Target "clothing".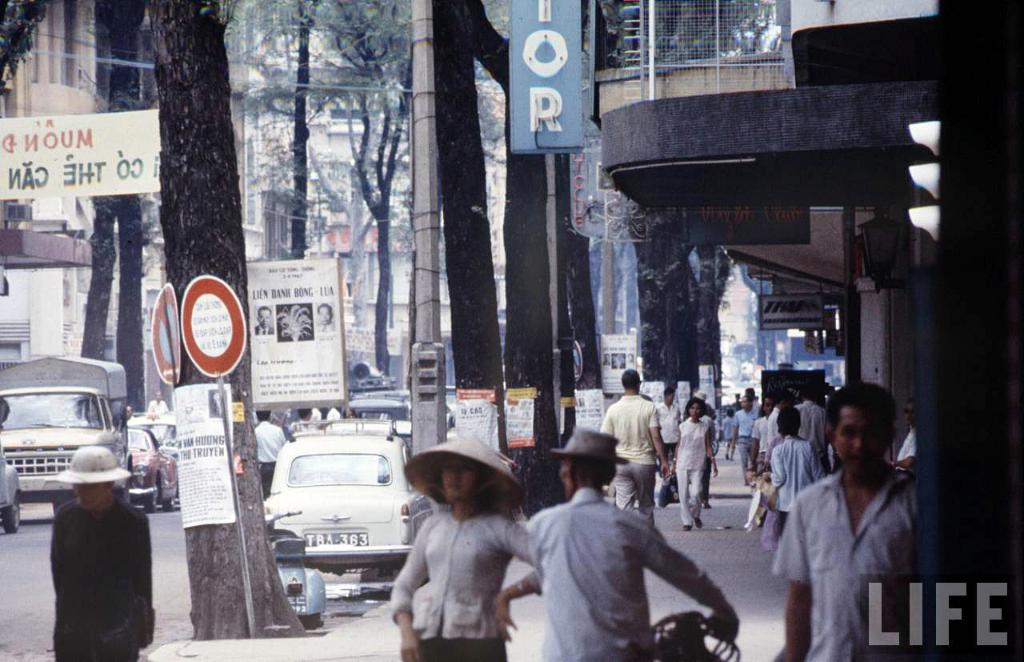
Target region: (326,408,338,419).
